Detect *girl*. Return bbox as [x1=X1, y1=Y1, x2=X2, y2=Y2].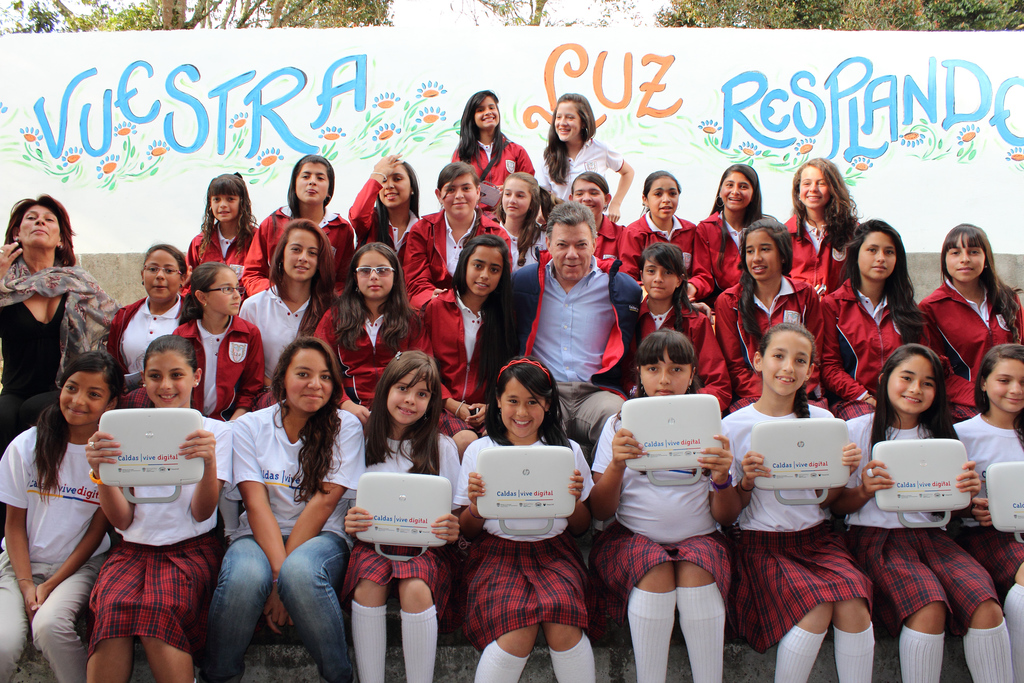
[x1=178, y1=256, x2=262, y2=422].
